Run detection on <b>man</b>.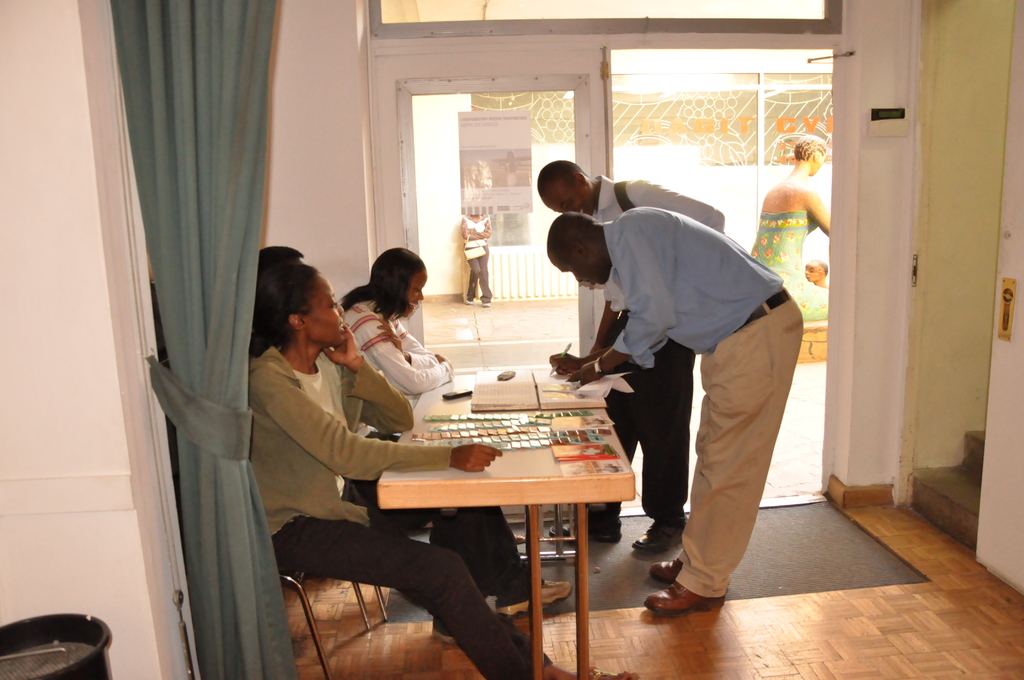
Result: rect(535, 161, 724, 547).
